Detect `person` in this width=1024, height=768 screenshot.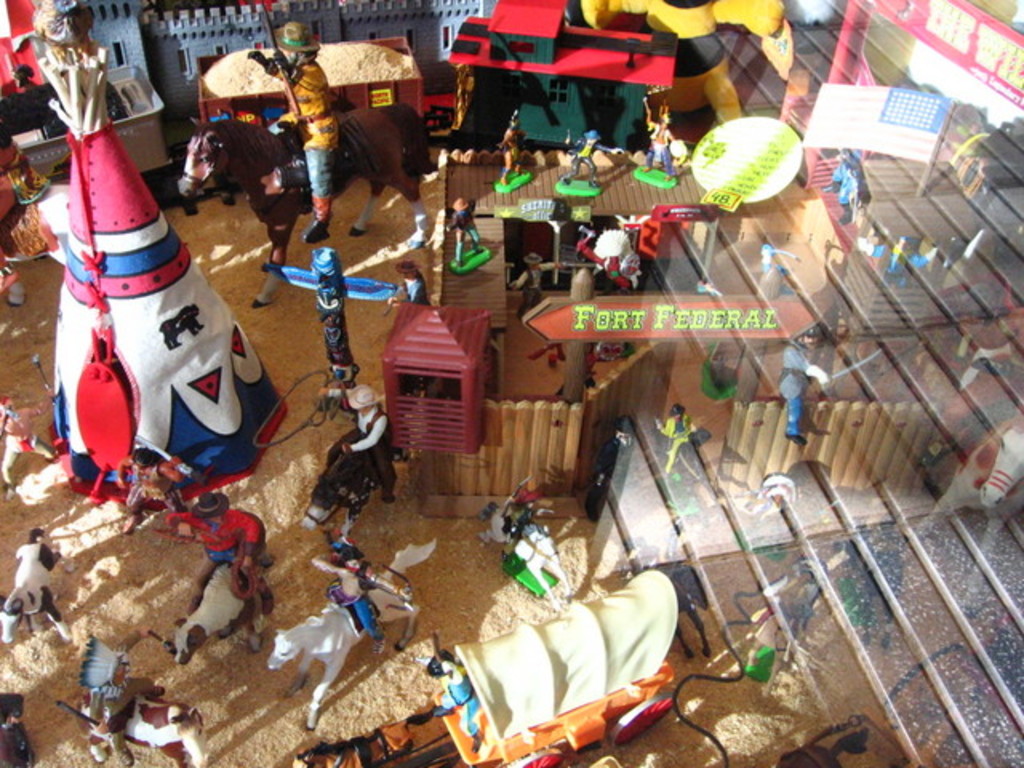
Detection: locate(950, 285, 1014, 387).
